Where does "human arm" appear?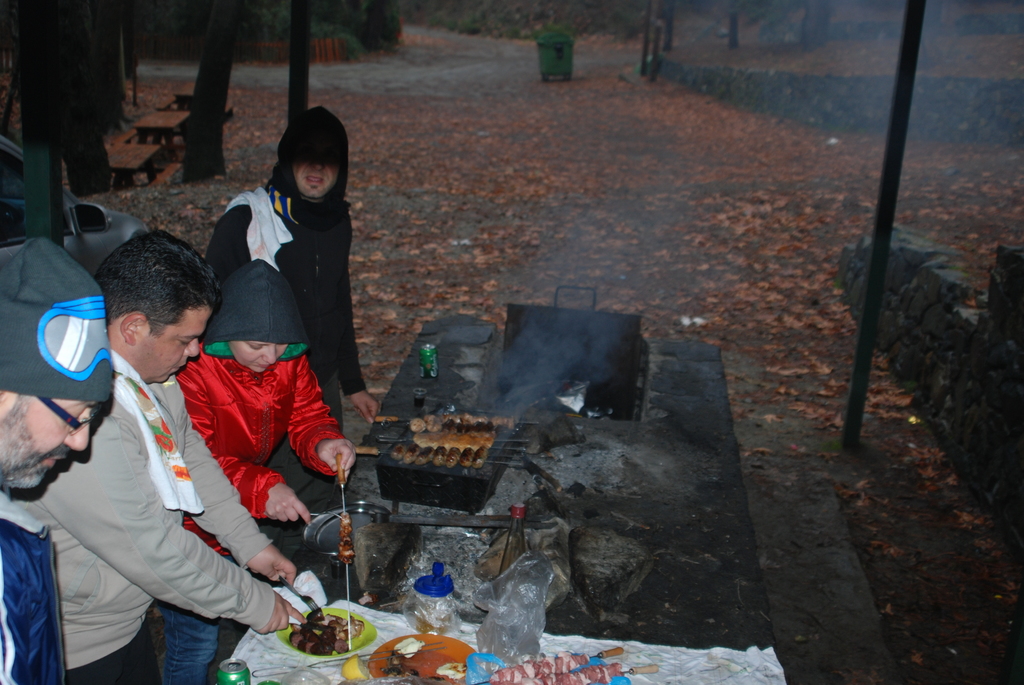
Appears at <box>220,453,311,526</box>.
